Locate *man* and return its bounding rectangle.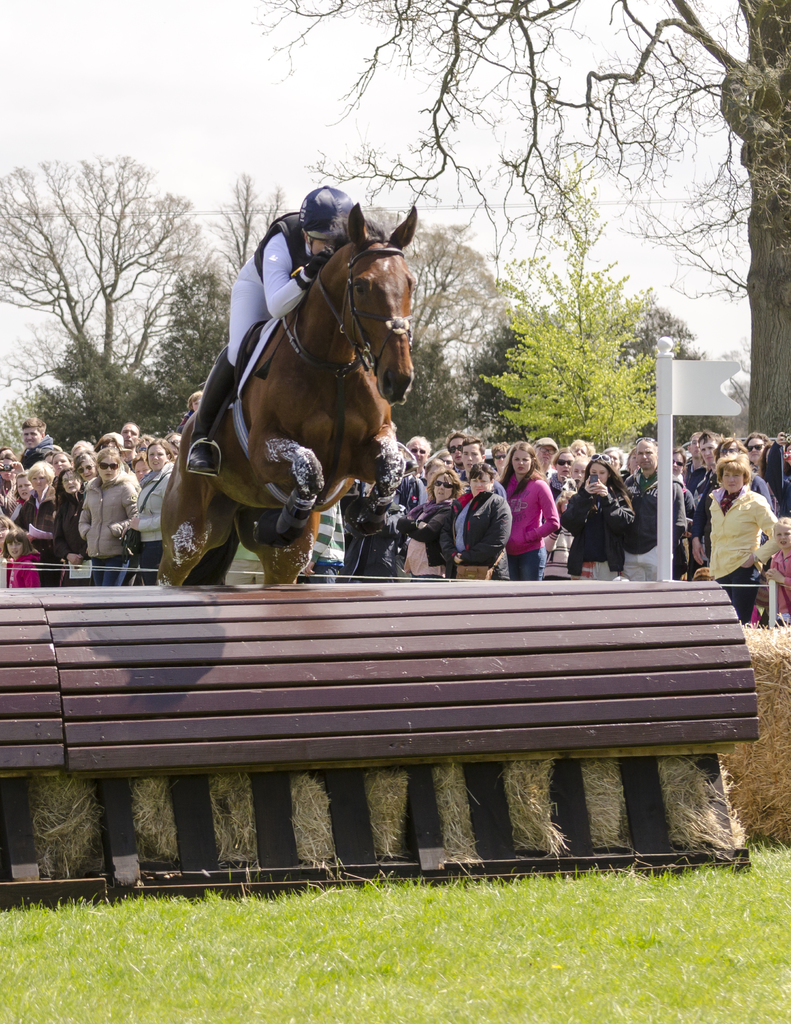
locate(620, 441, 682, 581).
